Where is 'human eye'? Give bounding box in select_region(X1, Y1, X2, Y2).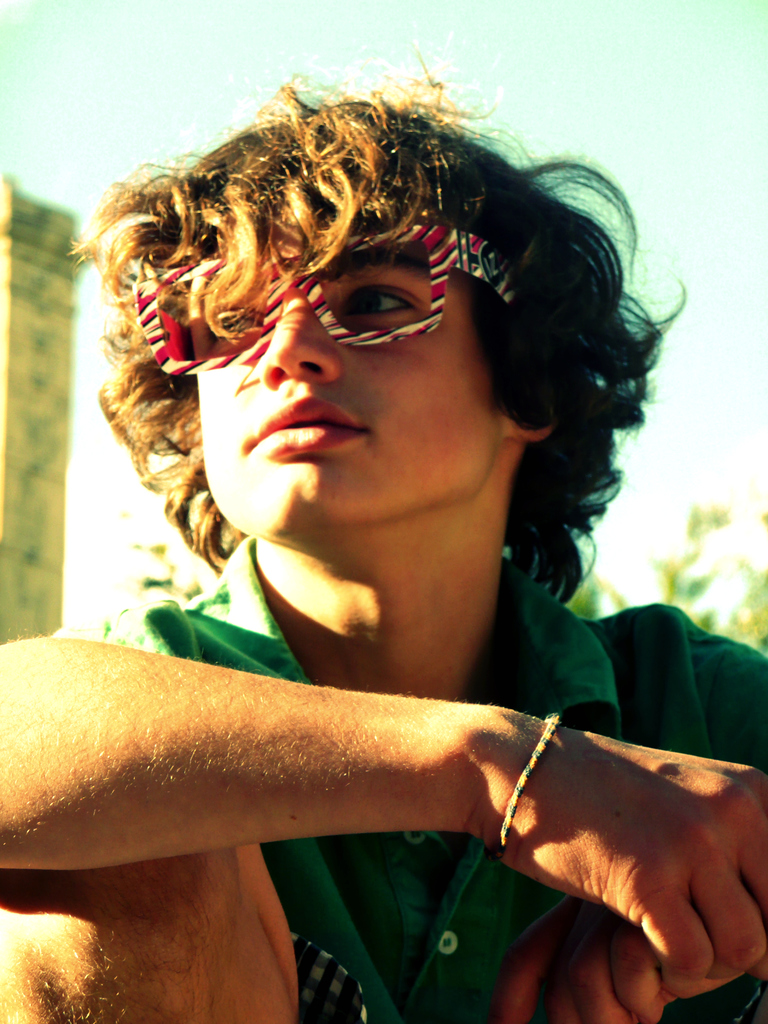
select_region(342, 292, 410, 318).
